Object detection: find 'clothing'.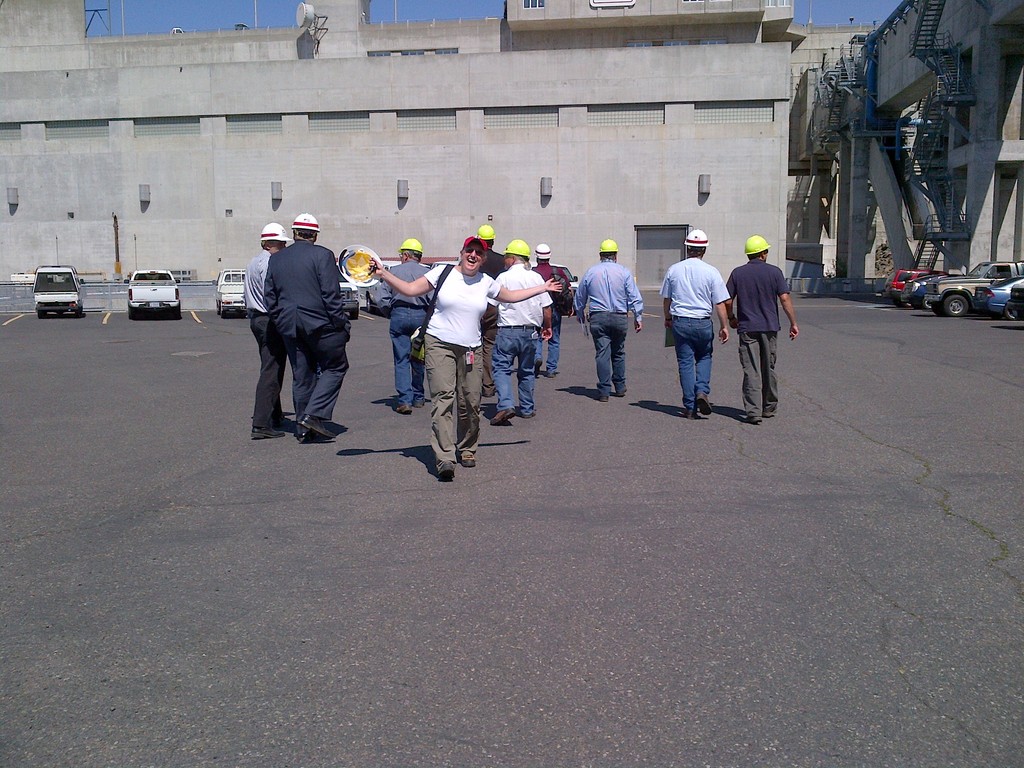
left=723, top=255, right=790, bottom=417.
